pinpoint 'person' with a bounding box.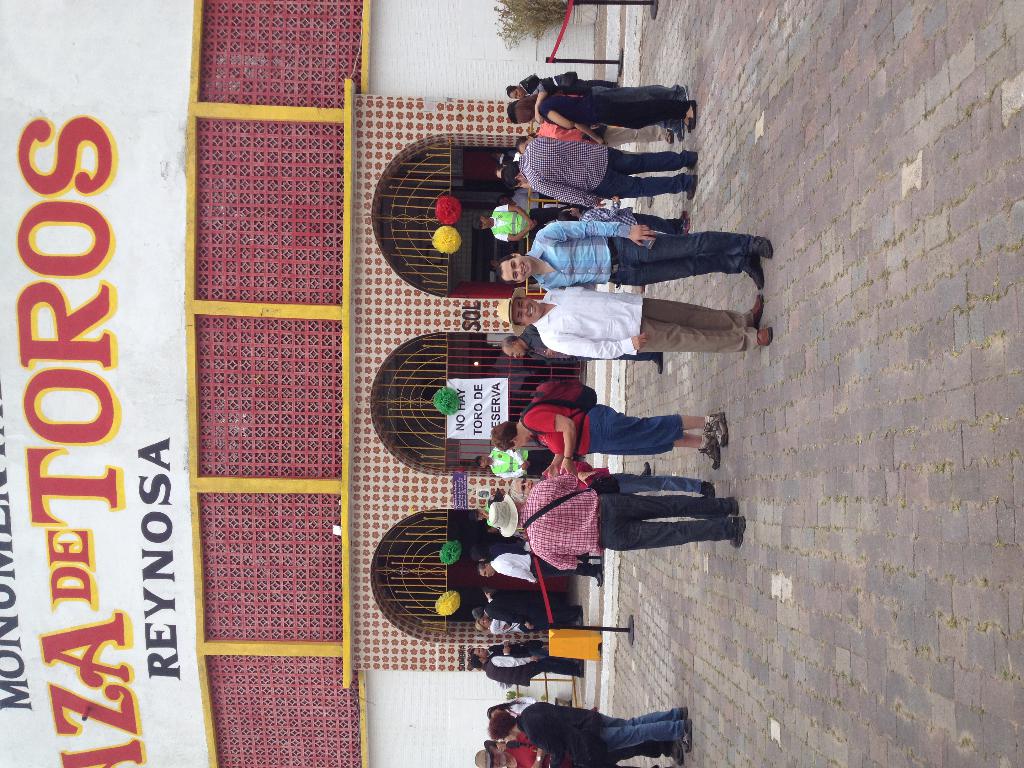
487,473,744,566.
